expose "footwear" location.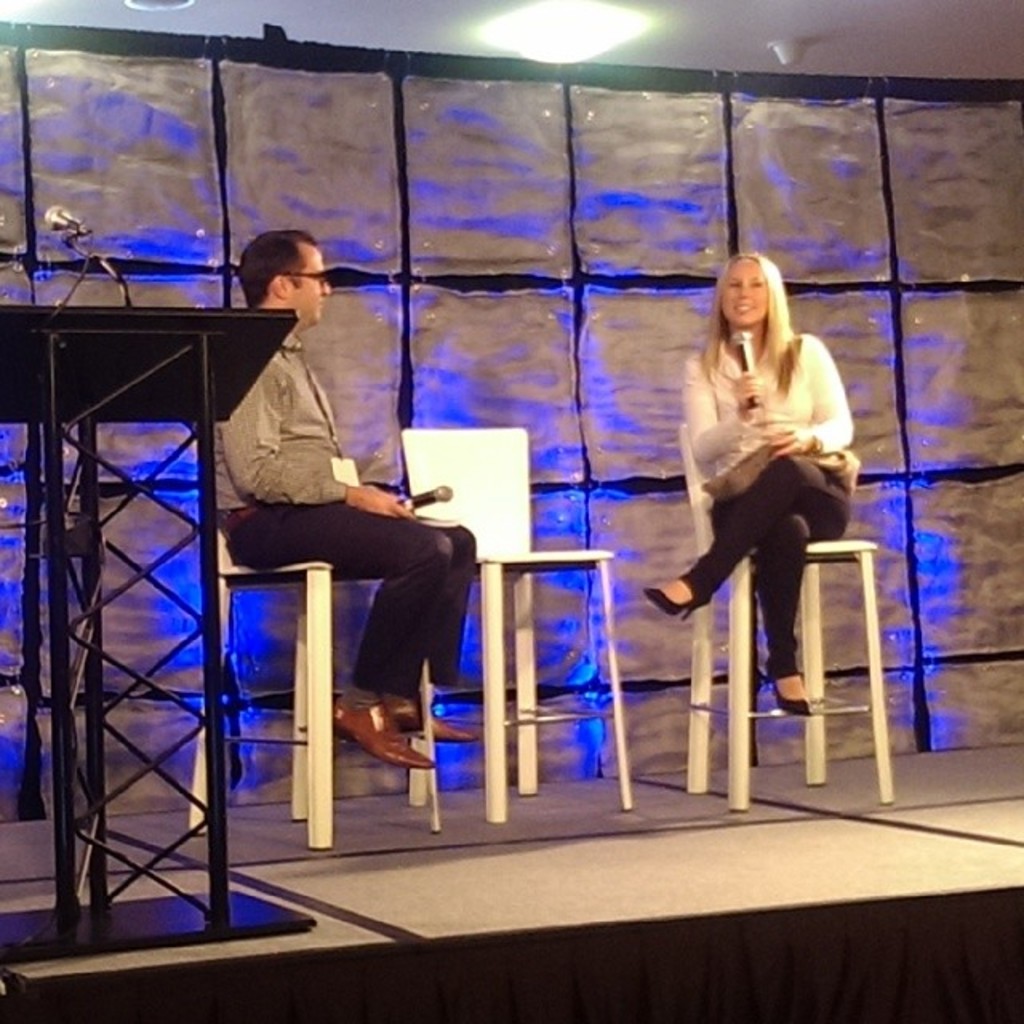
Exposed at select_region(766, 664, 816, 720).
